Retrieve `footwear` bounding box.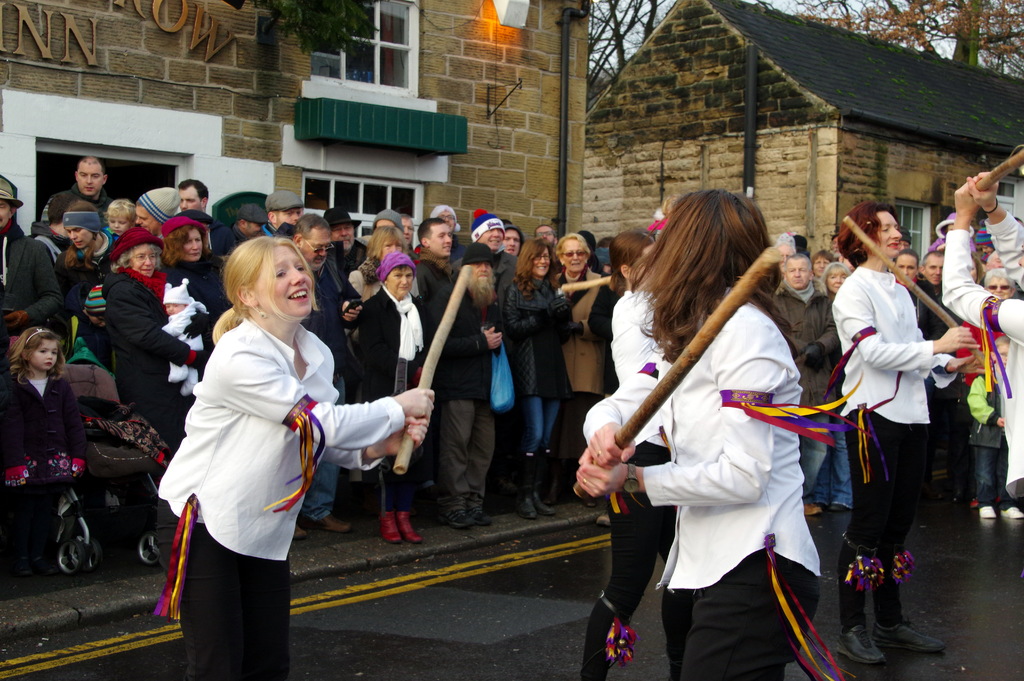
Bounding box: 316/513/349/530.
